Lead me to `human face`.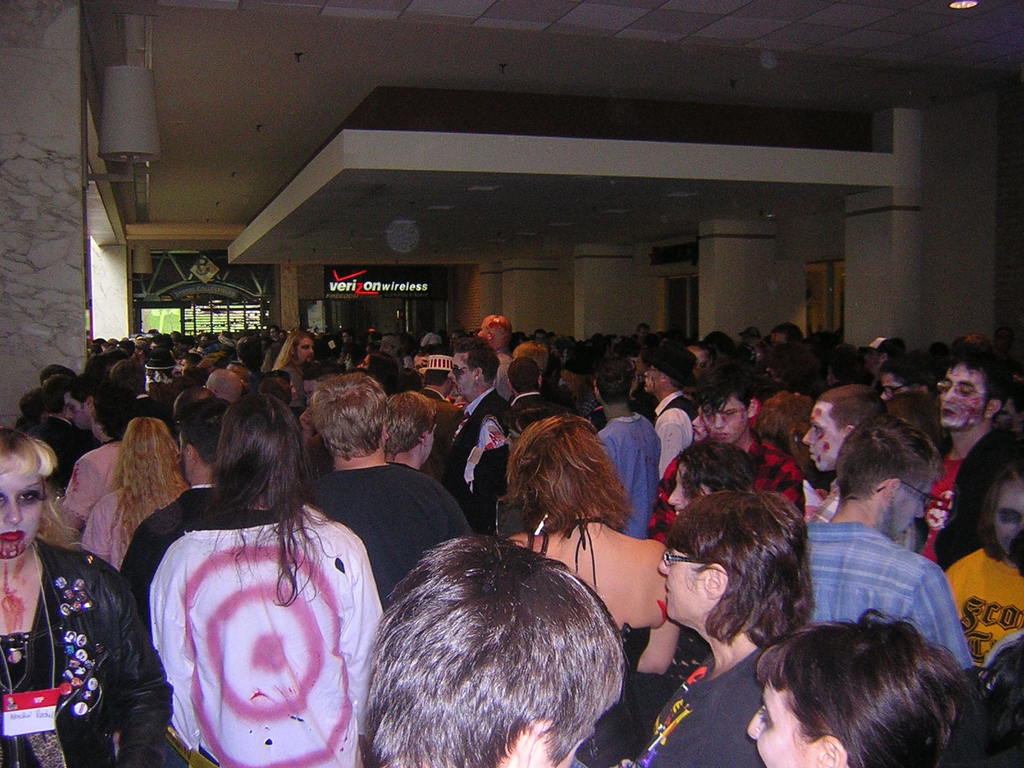
Lead to 656:551:707:627.
